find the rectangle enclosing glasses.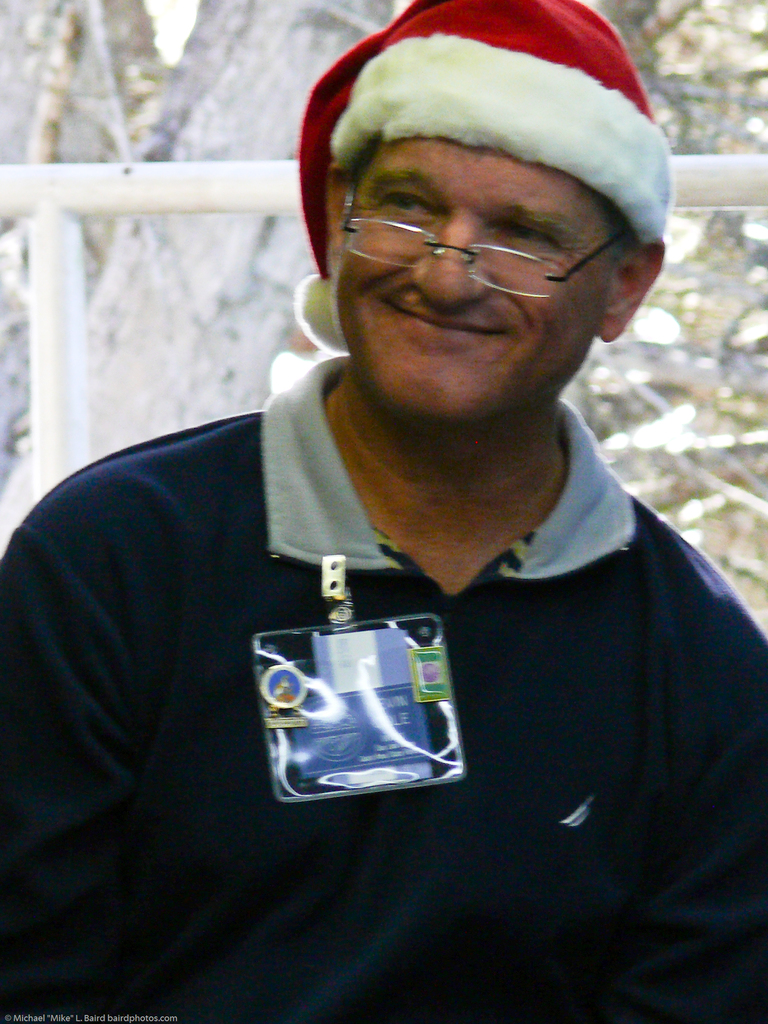
left=324, top=173, right=644, bottom=278.
